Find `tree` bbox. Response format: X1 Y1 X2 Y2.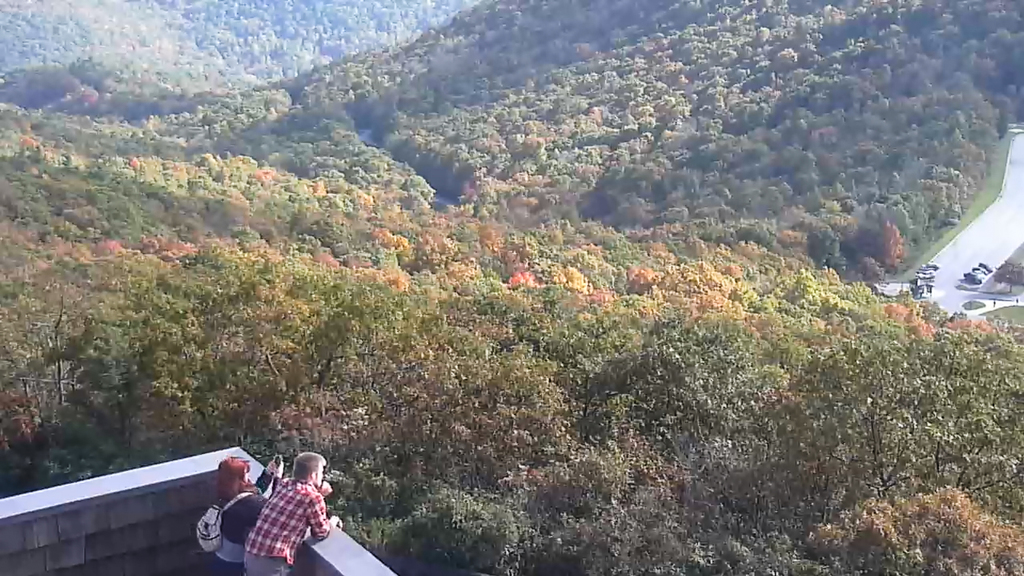
749 262 1004 525.
